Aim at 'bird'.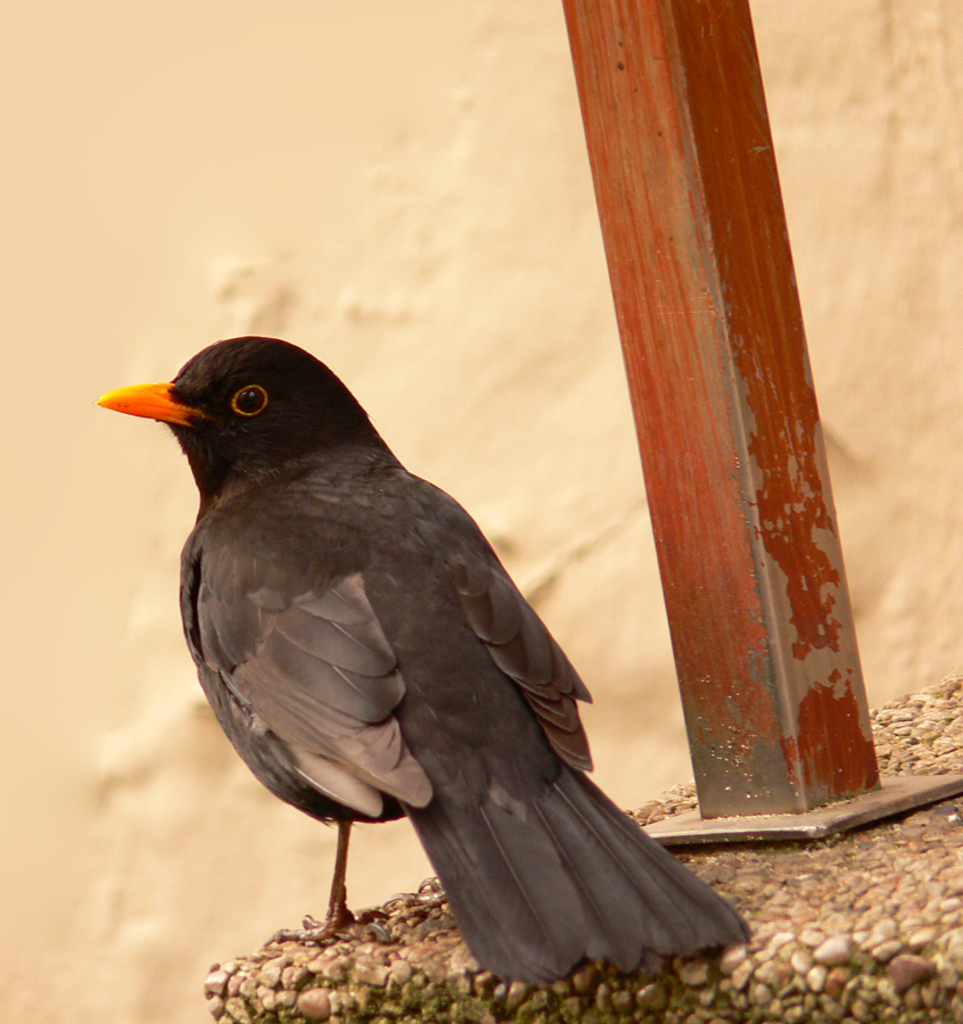
Aimed at 93, 337, 751, 971.
